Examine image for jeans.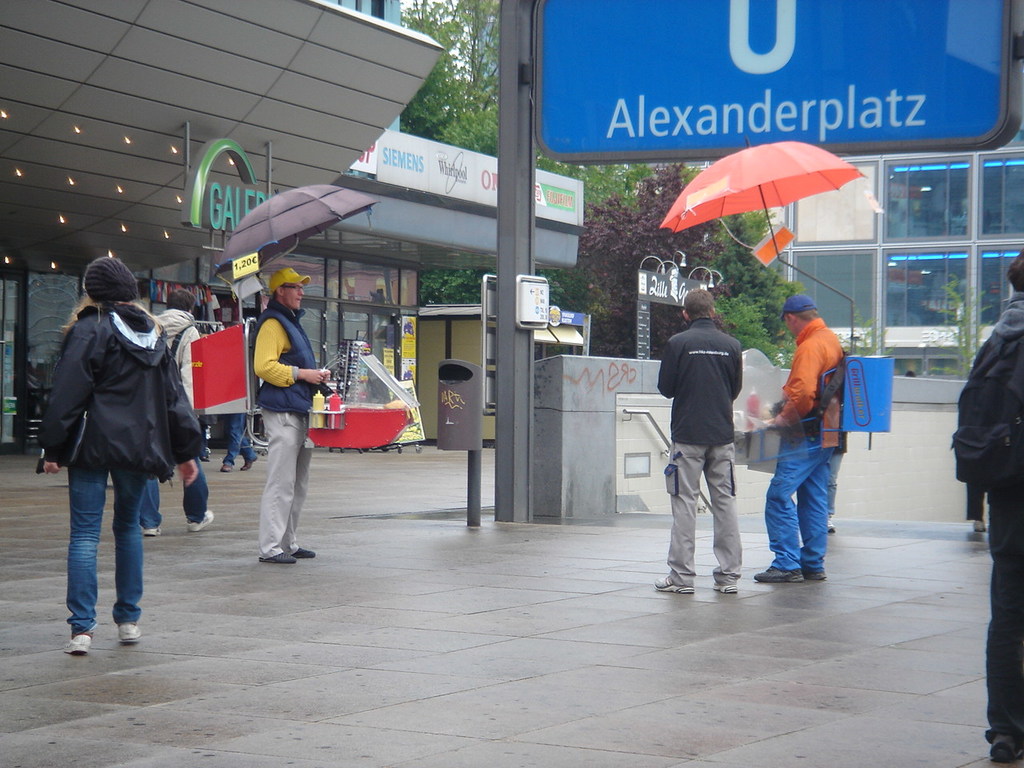
Examination result: 51/462/153/633.
